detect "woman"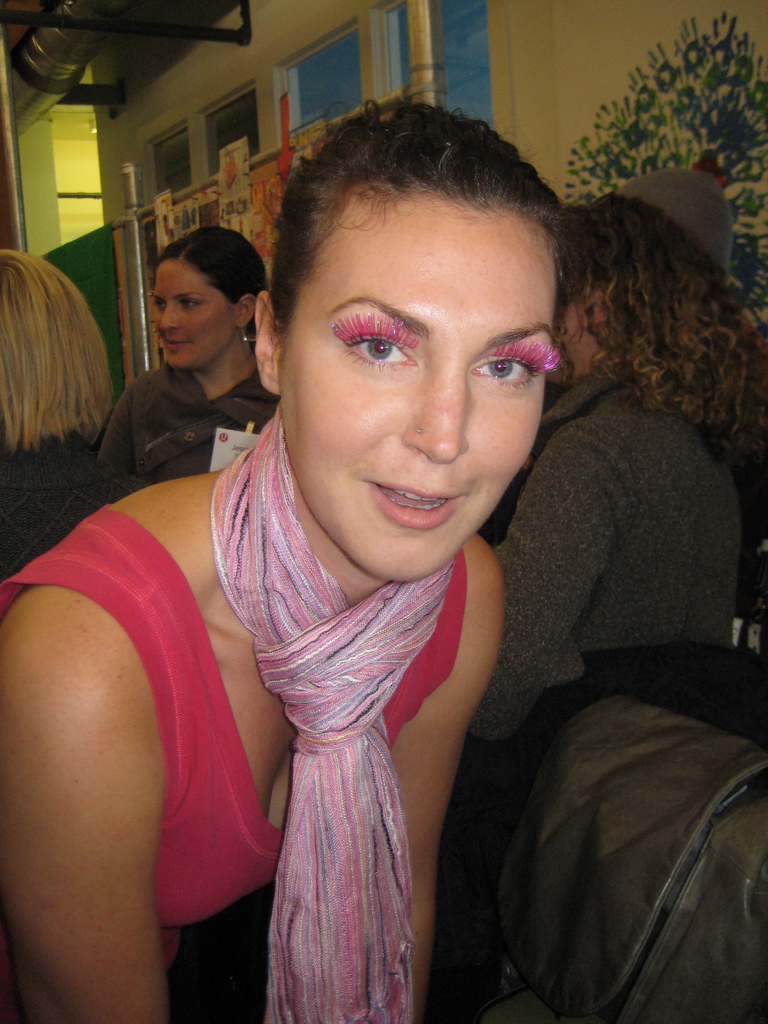
locate(486, 198, 767, 742)
